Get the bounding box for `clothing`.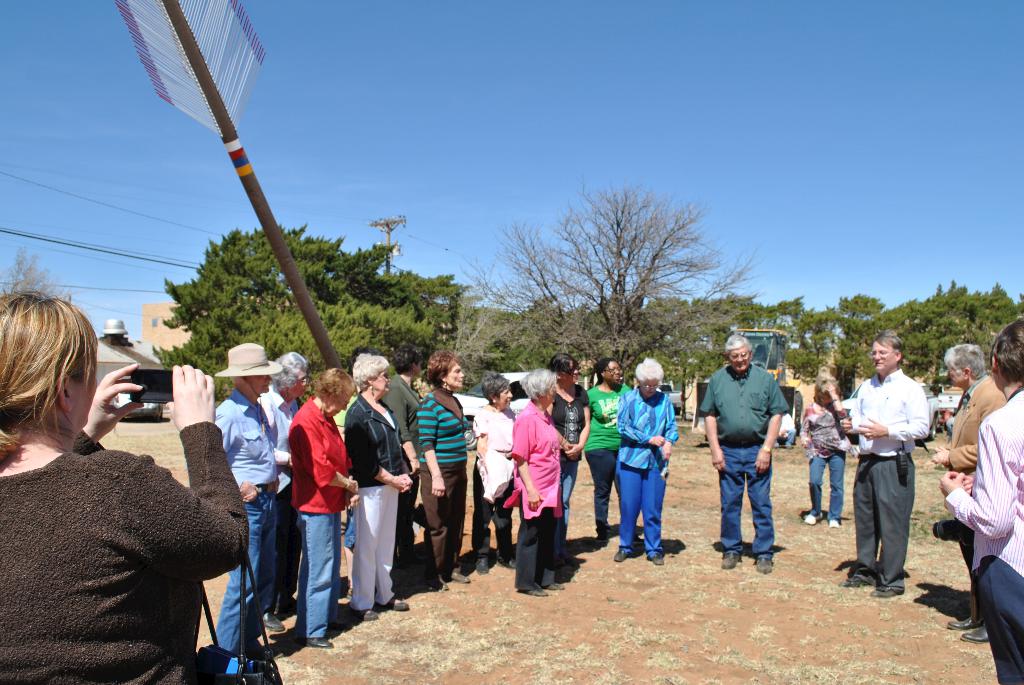
(left=945, top=375, right=1005, bottom=615).
